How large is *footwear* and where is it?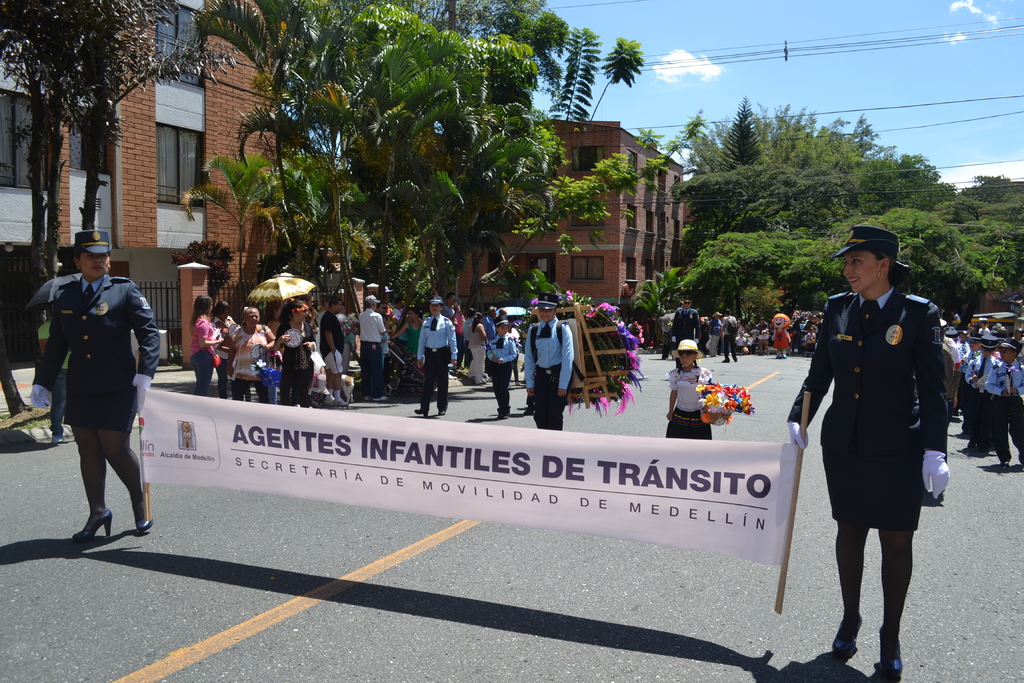
Bounding box: [left=307, top=402, right=314, bottom=410].
